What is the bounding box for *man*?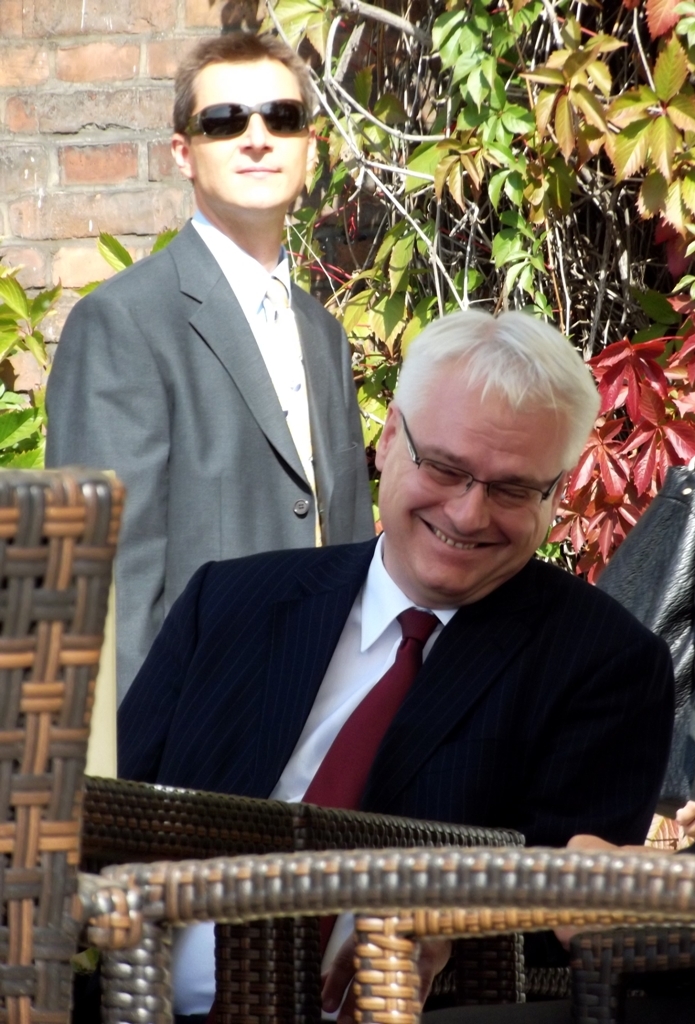
region(58, 72, 394, 730).
